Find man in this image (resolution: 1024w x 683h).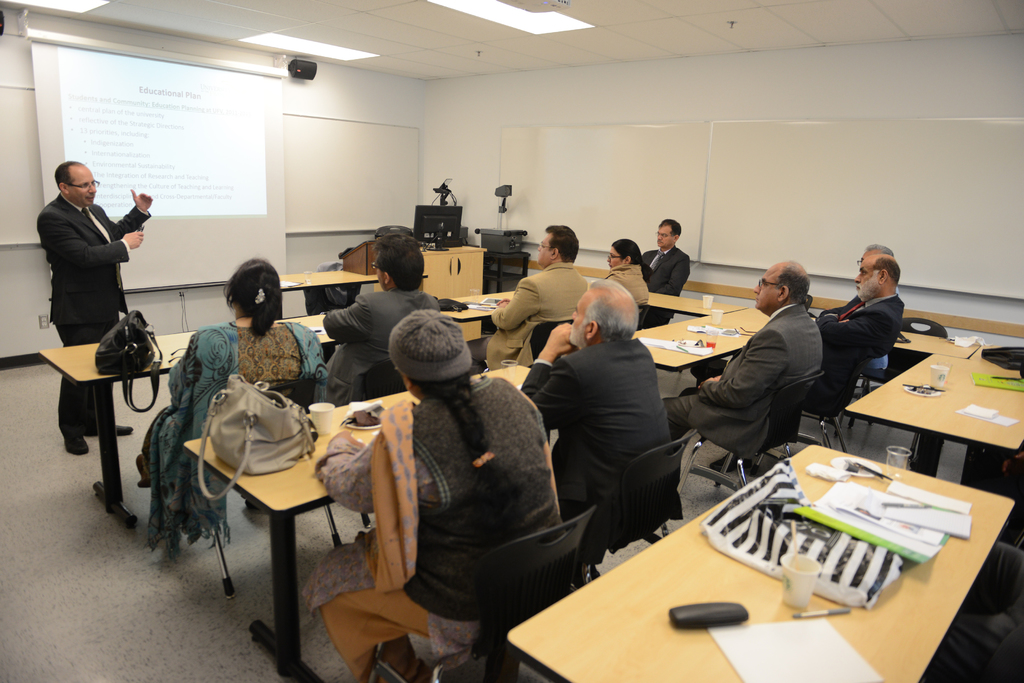
(827, 245, 921, 412).
